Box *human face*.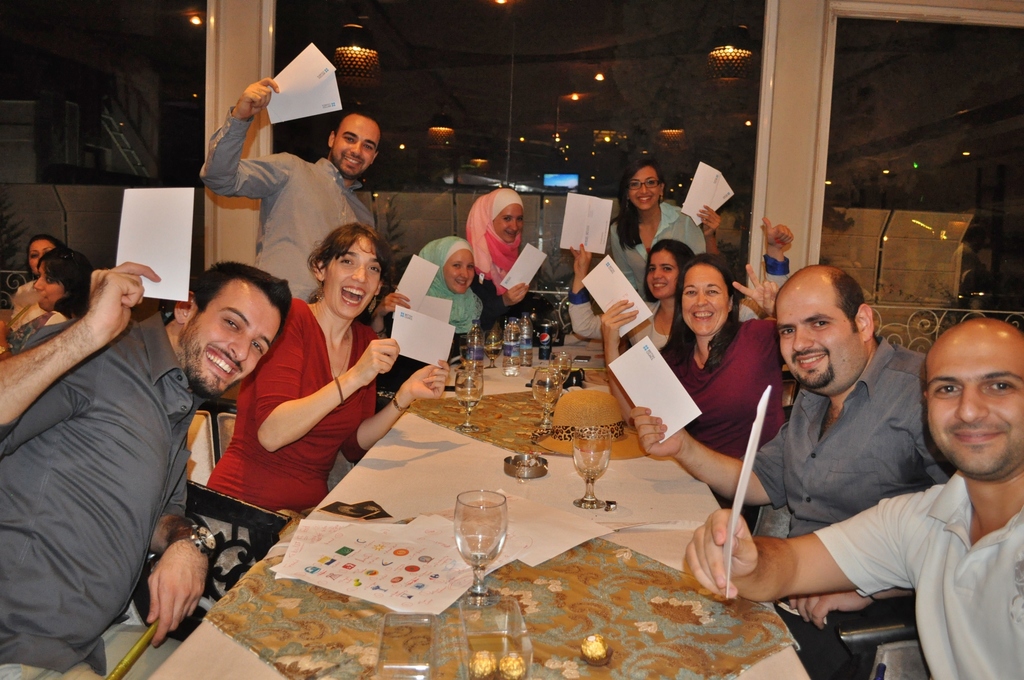
l=631, t=168, r=662, b=213.
